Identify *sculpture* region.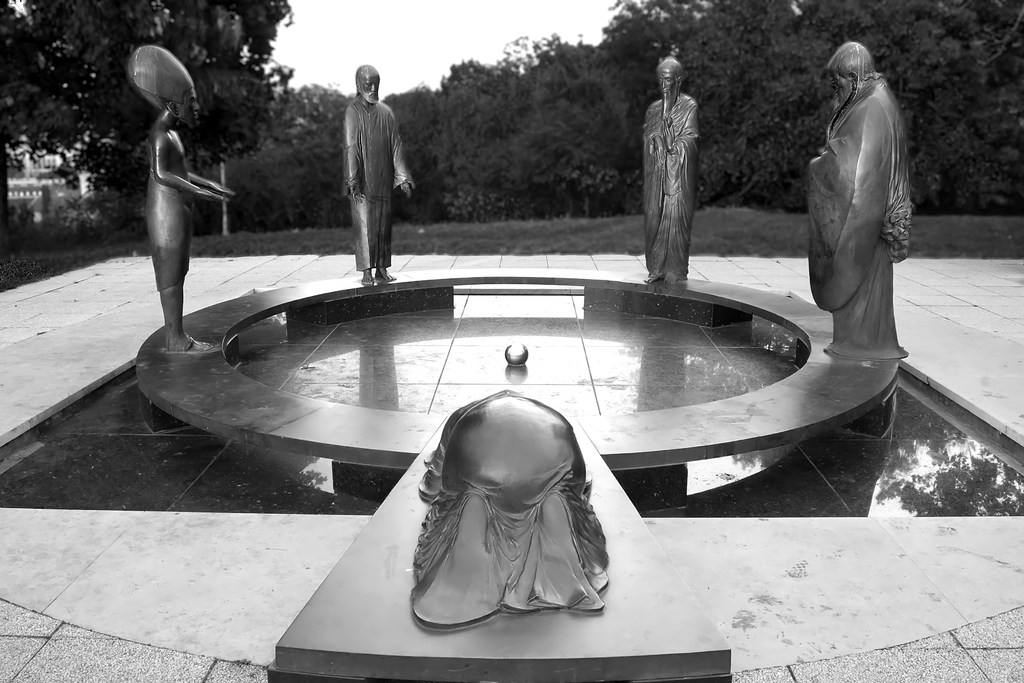
Region: <bbox>123, 45, 237, 352</bbox>.
